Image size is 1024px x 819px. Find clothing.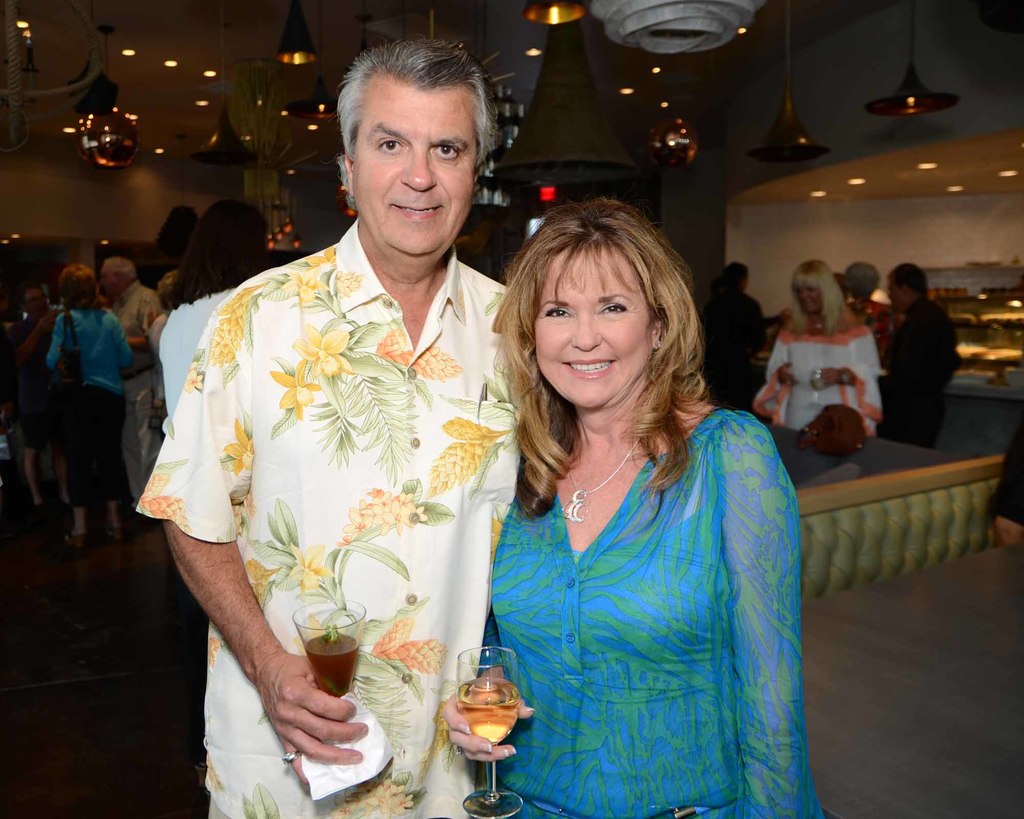
<bbox>882, 303, 957, 452</bbox>.
